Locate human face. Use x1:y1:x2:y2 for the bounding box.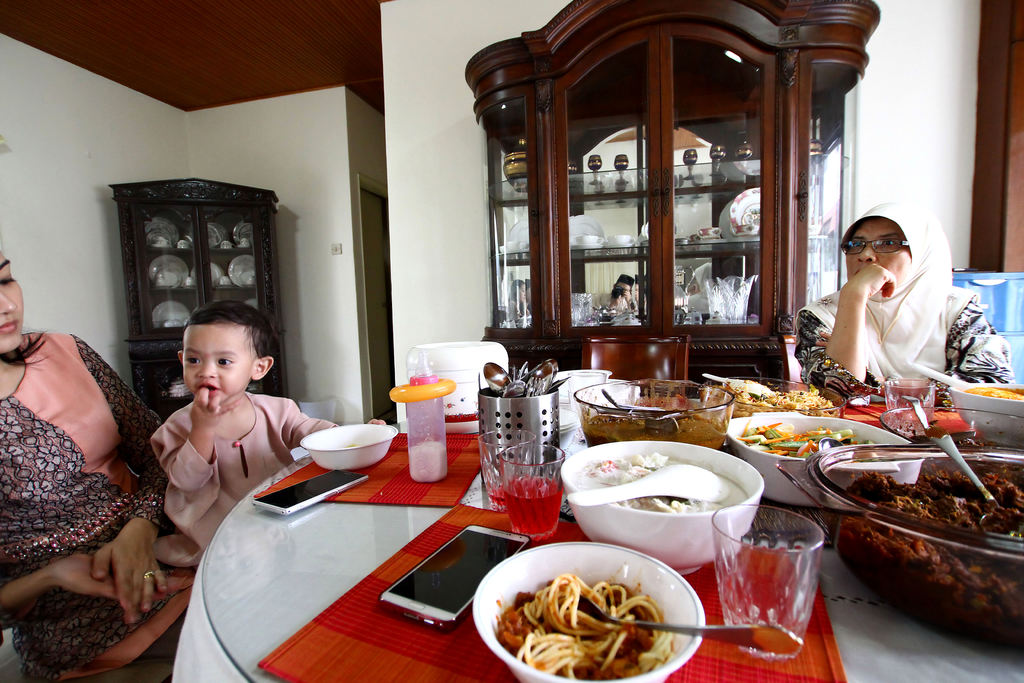
845:223:909:298.
